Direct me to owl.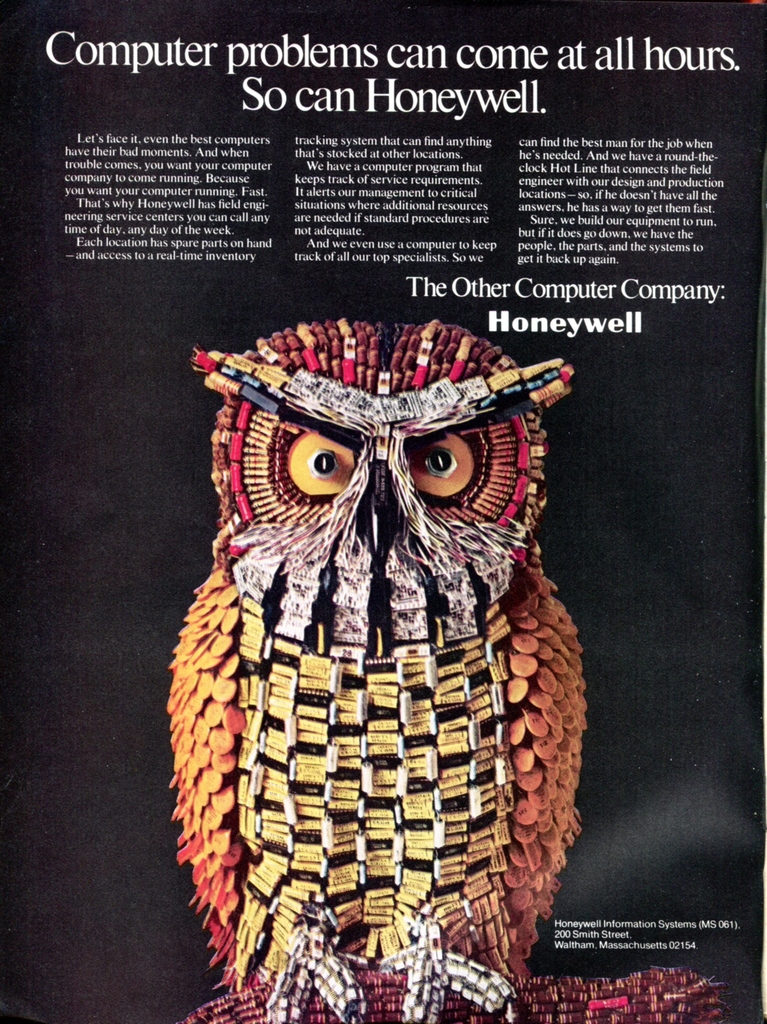
Direction: [left=163, top=318, right=577, bottom=1023].
